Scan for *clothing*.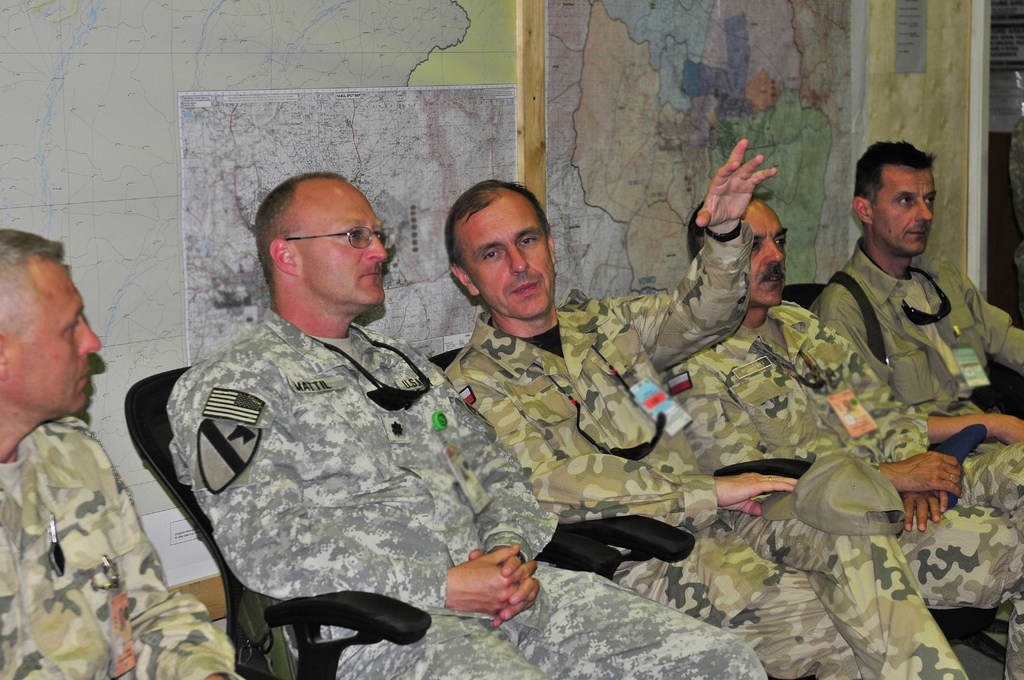
Scan result: 0,416,241,679.
